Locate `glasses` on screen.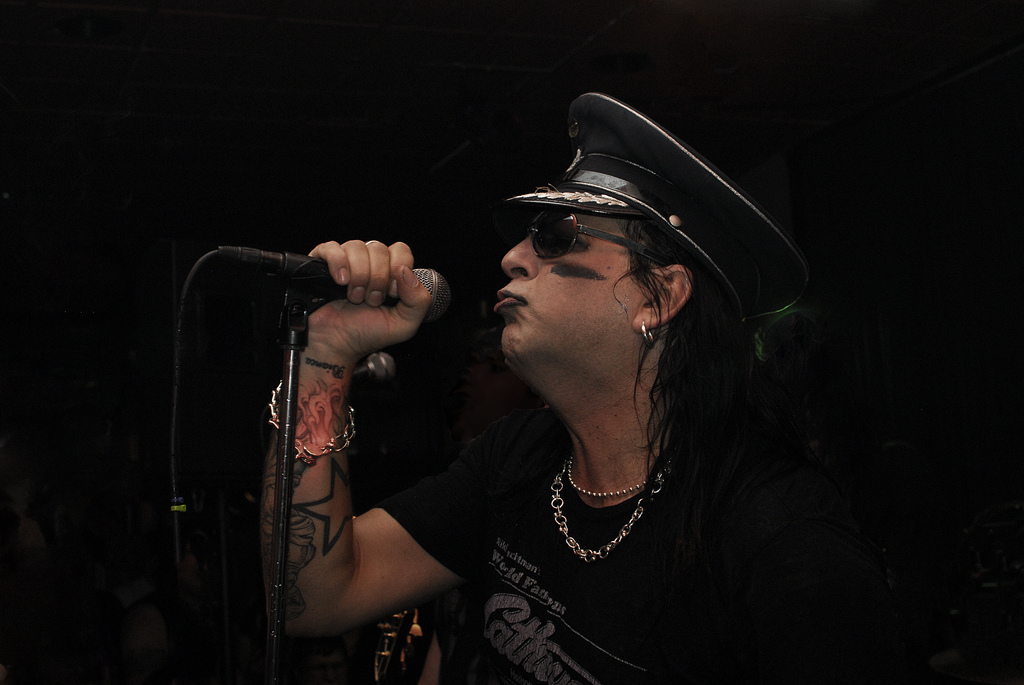
On screen at (507,215,618,271).
